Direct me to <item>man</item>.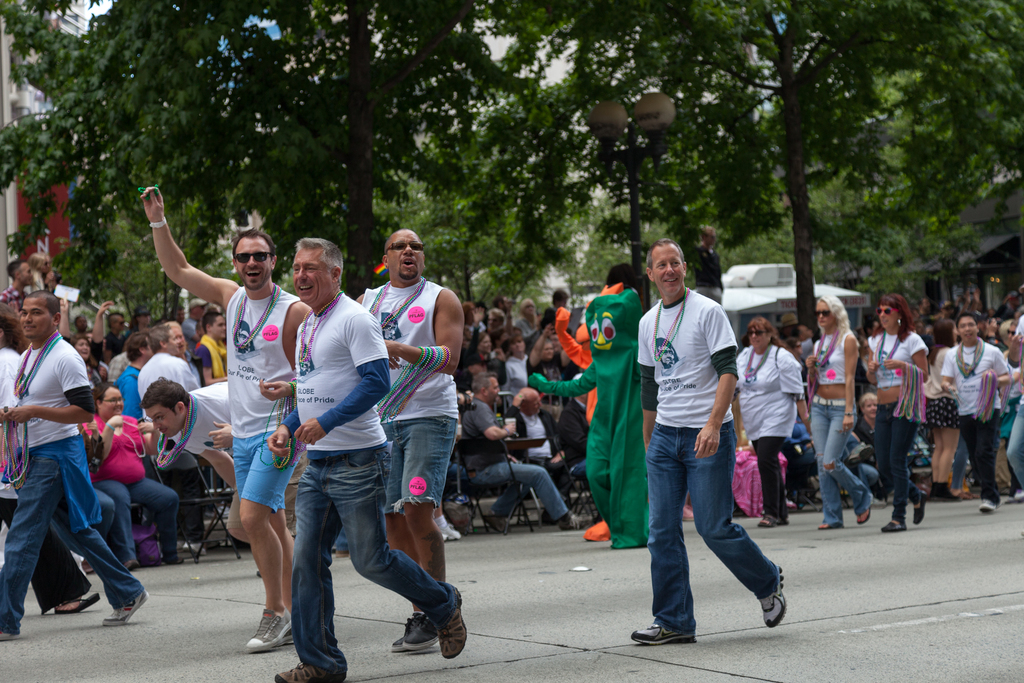
Direction: detection(631, 244, 782, 639).
